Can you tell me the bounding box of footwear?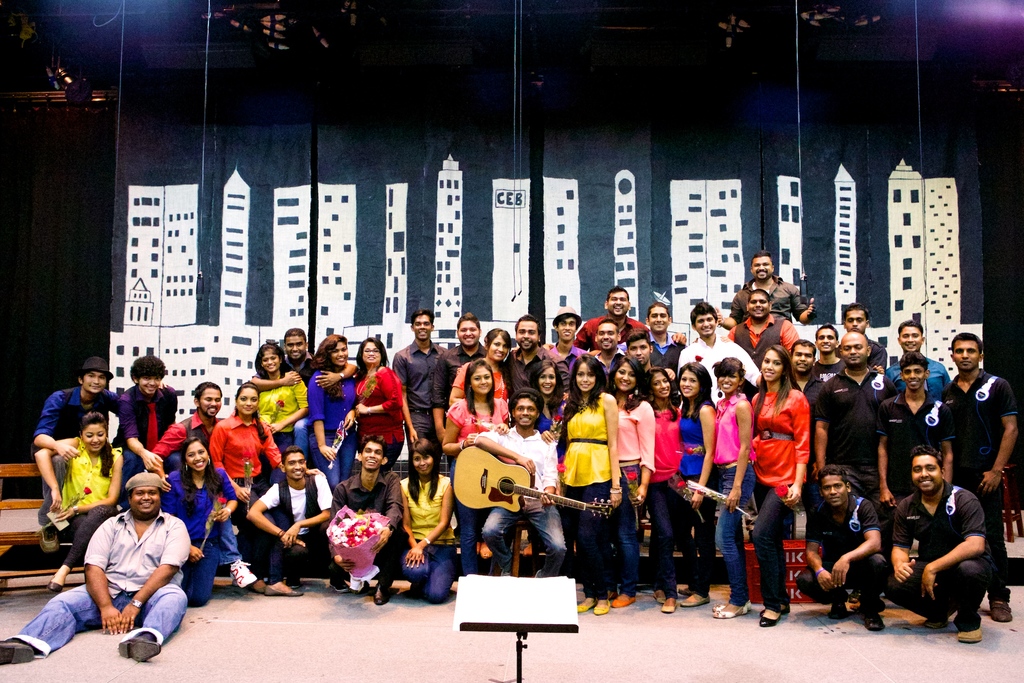
l=957, t=623, r=980, b=642.
